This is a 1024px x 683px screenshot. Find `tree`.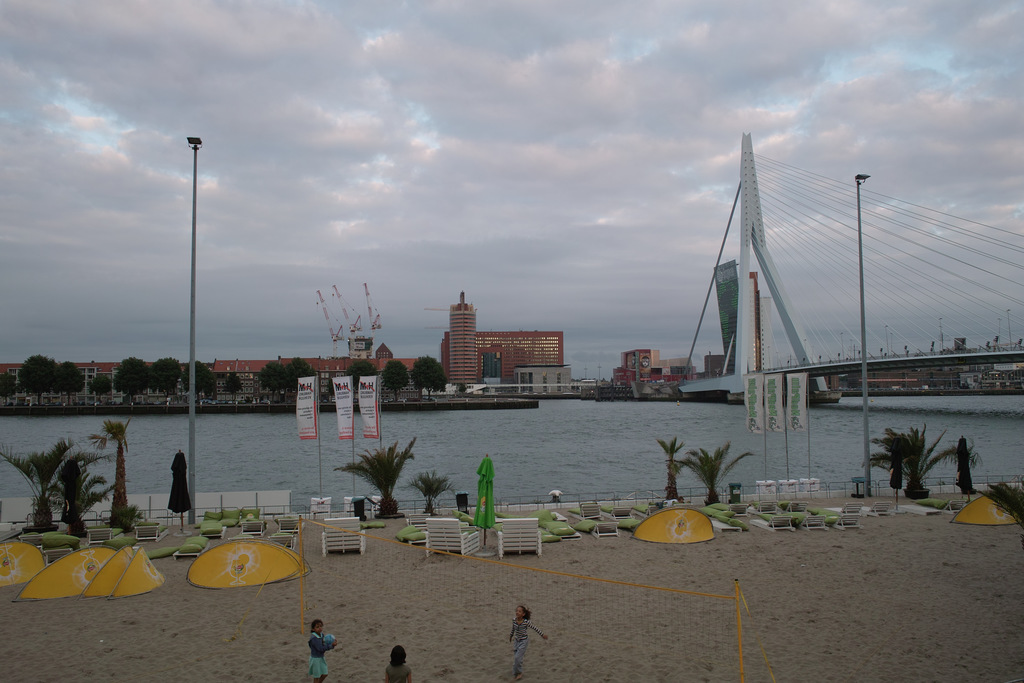
Bounding box: <box>13,353,52,411</box>.
